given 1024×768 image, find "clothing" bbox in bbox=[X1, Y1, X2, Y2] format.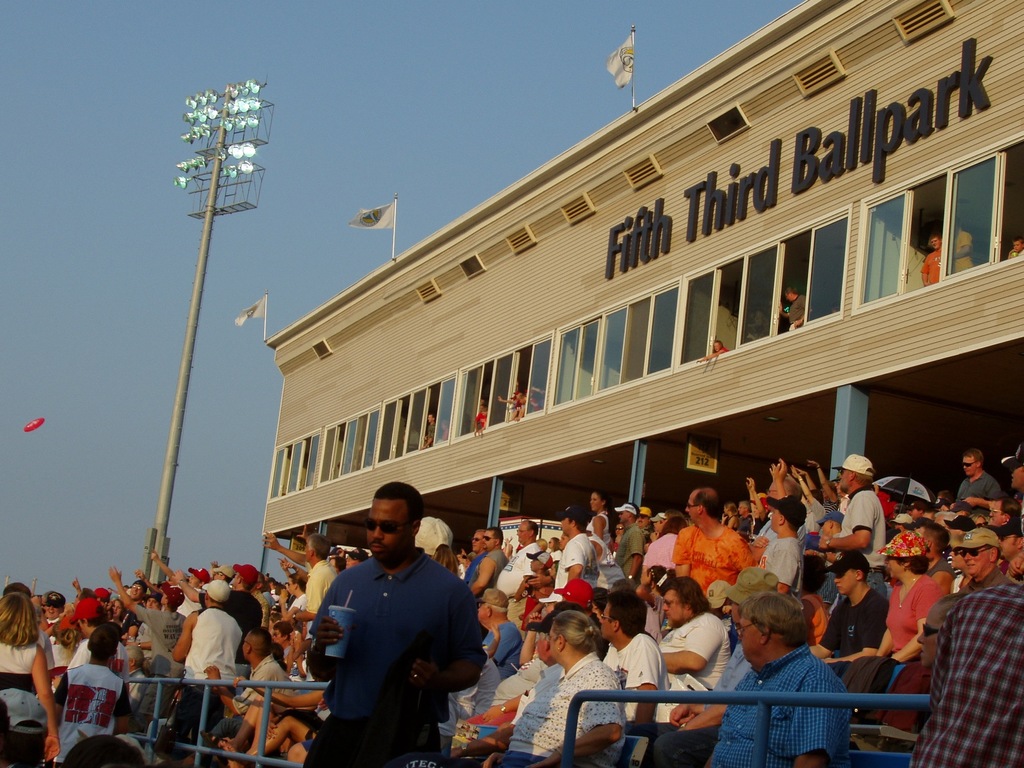
bbox=[812, 589, 898, 691].
